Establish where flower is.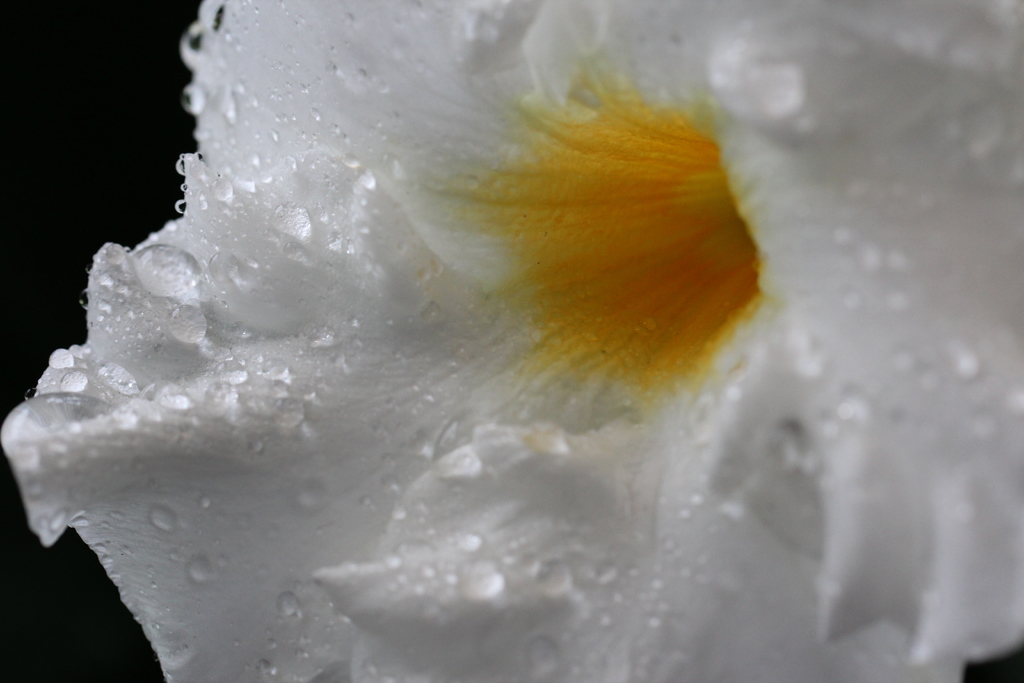
Established at 0:0:1023:682.
